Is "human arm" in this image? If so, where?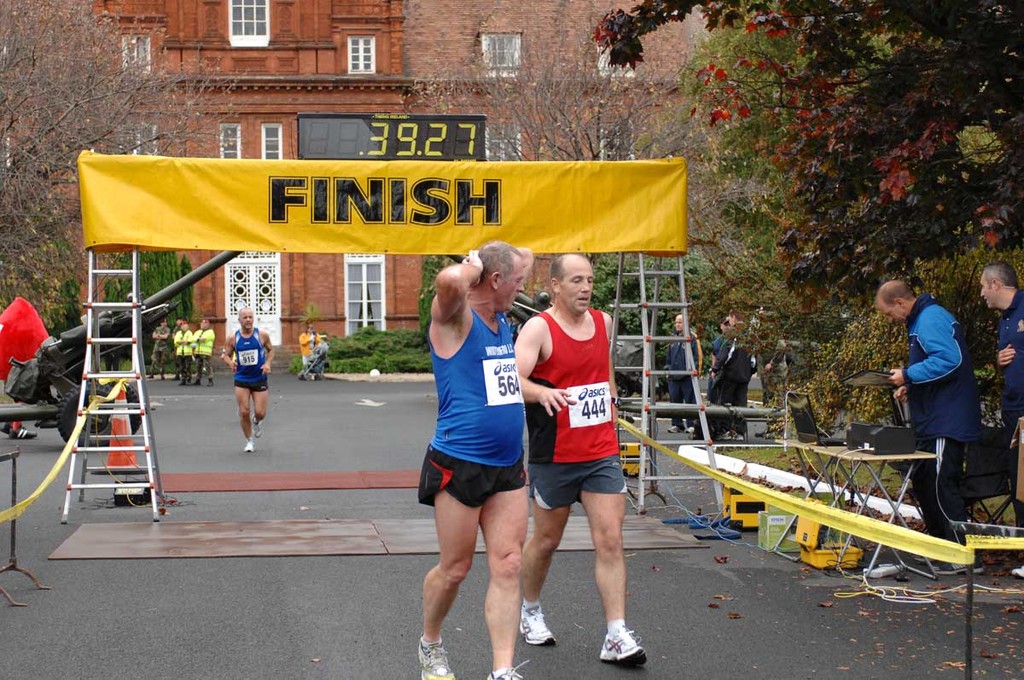
Yes, at <bbox>258, 330, 279, 379</bbox>.
